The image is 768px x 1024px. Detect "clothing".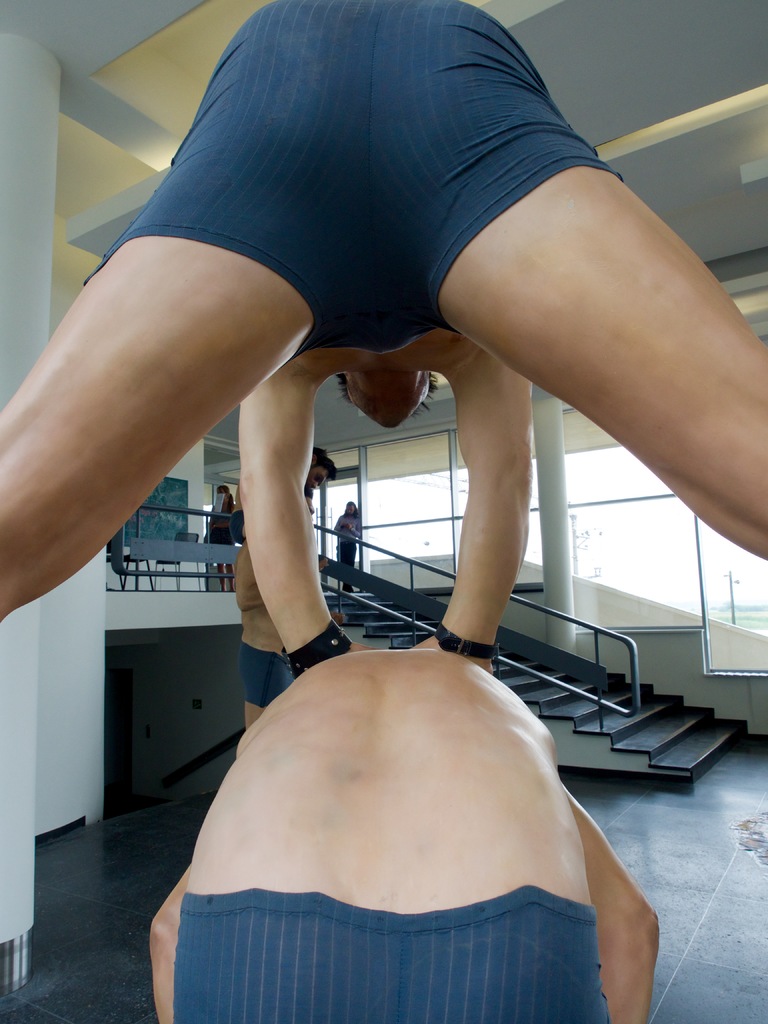
Detection: bbox=(119, 0, 610, 364).
